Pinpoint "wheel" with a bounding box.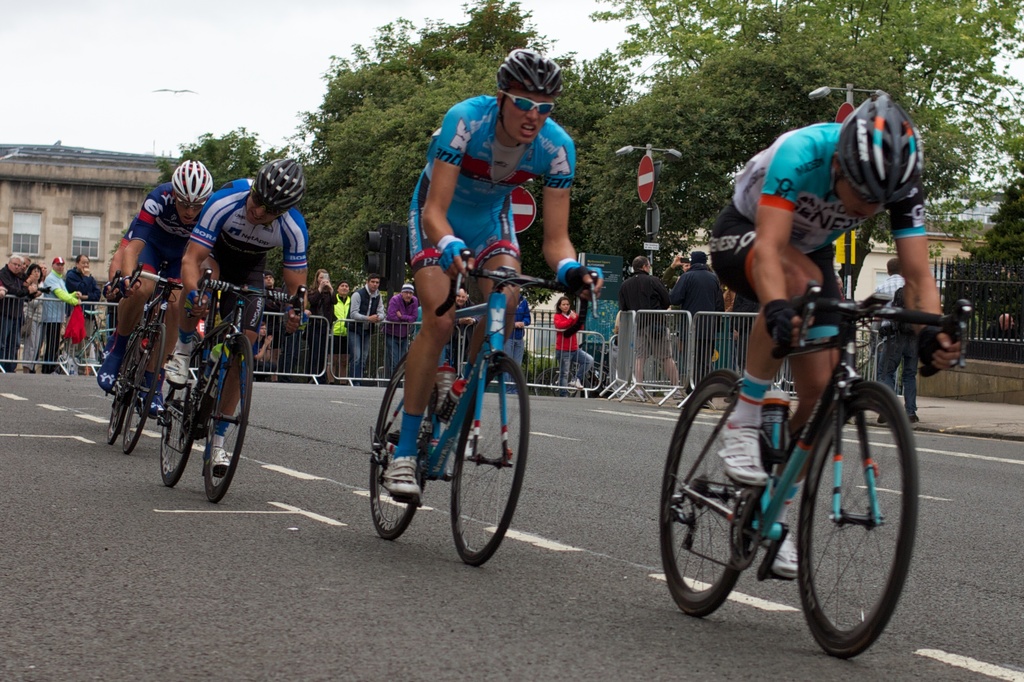
crop(372, 353, 436, 539).
